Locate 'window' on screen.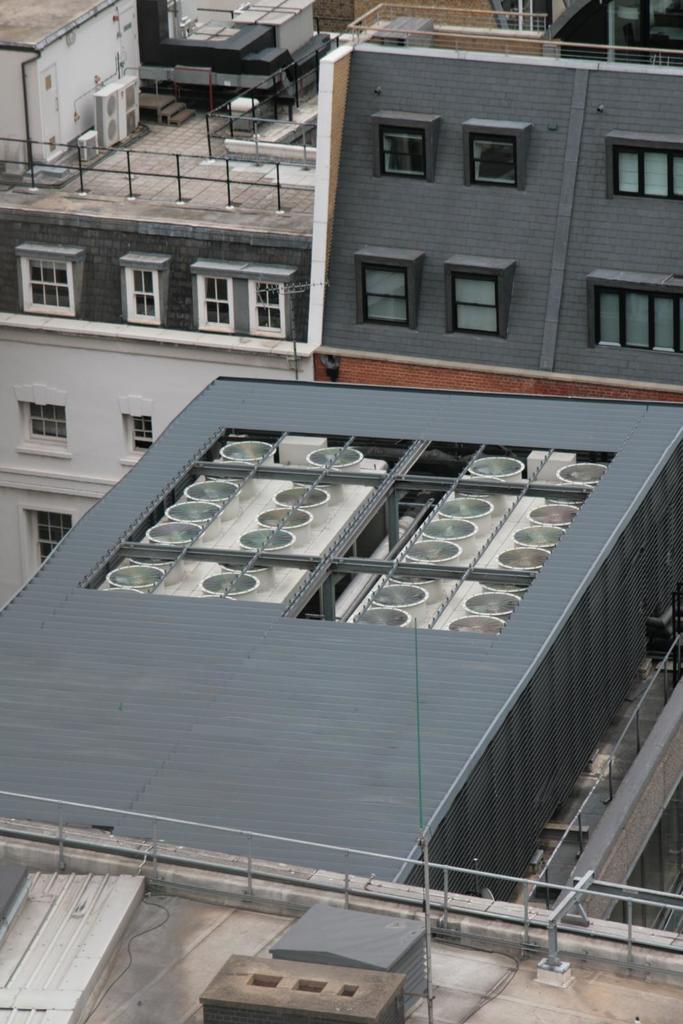
On screen at left=595, top=251, right=664, bottom=337.
